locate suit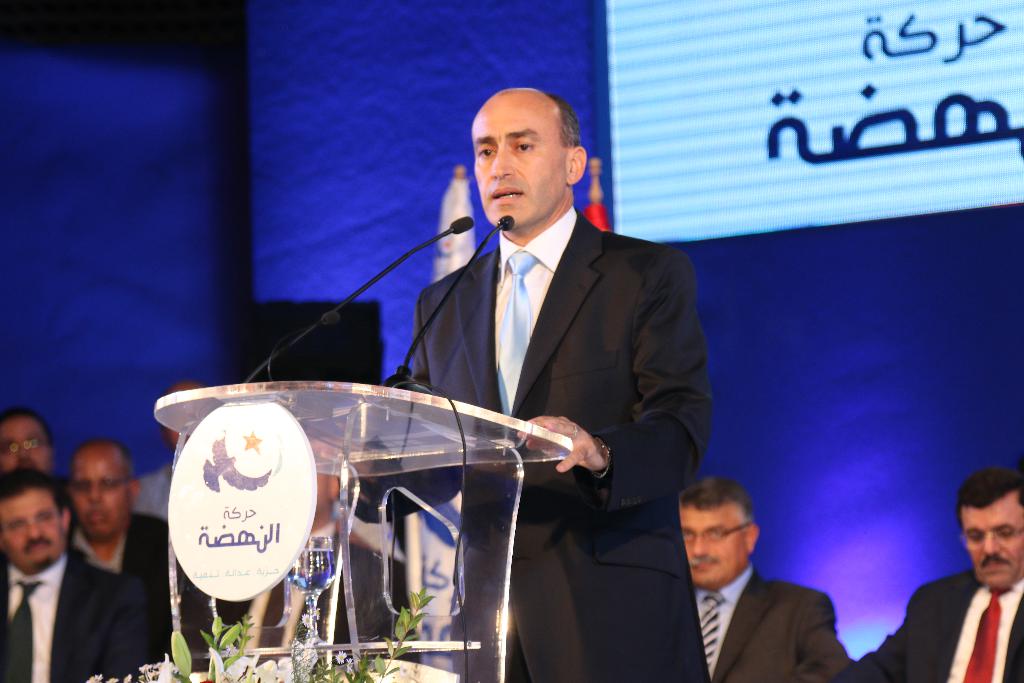
[x1=837, y1=570, x2=1023, y2=682]
